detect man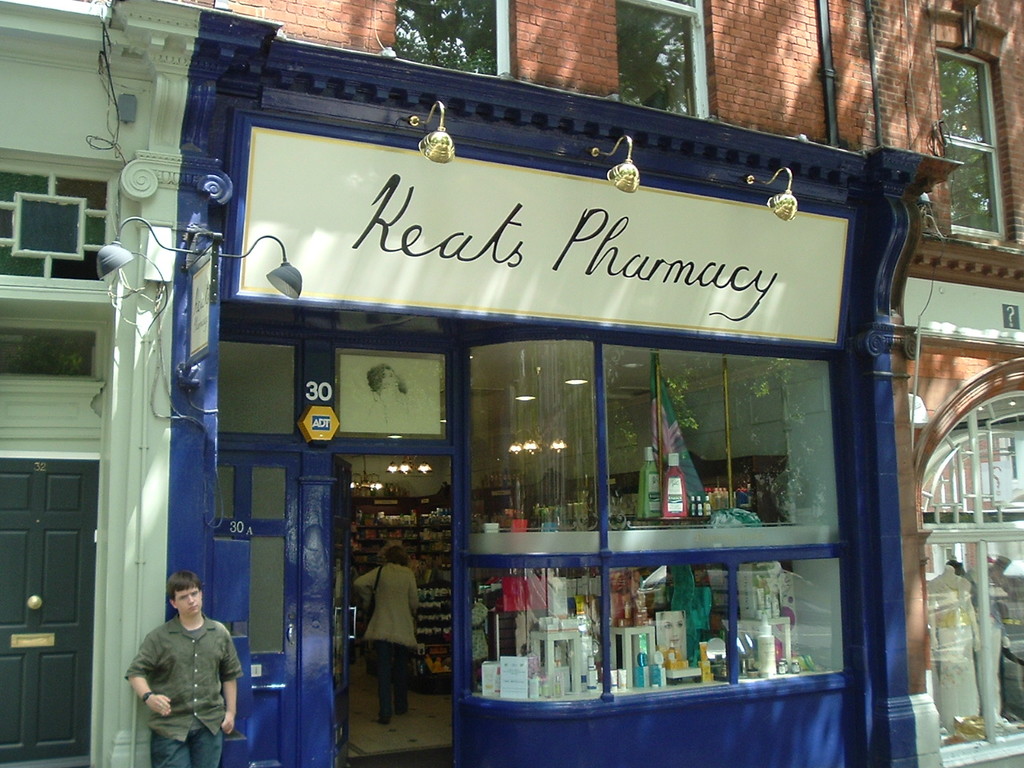
select_region(119, 575, 238, 754)
